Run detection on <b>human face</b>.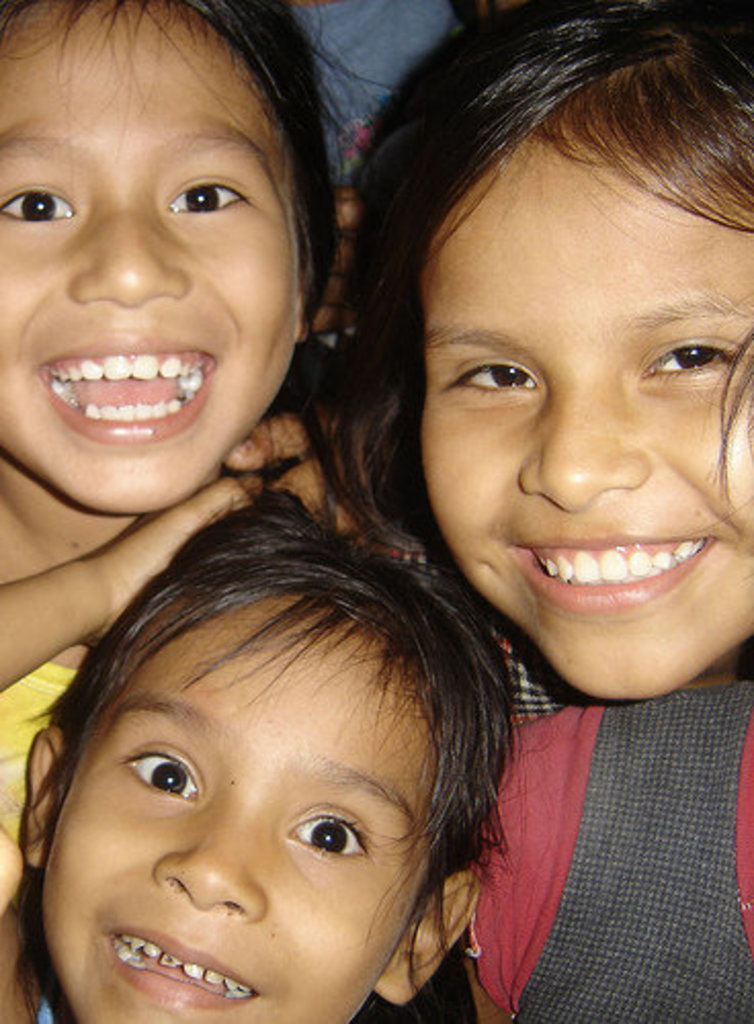
Result: 0,0,301,510.
